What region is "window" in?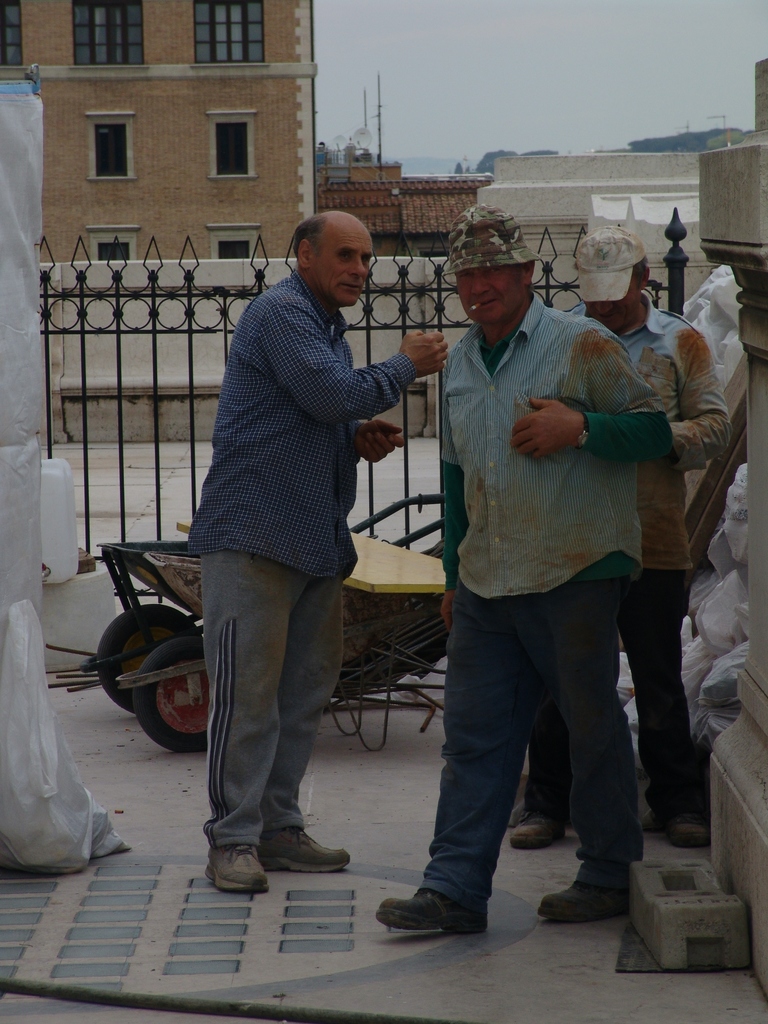
box(191, 0, 266, 68).
